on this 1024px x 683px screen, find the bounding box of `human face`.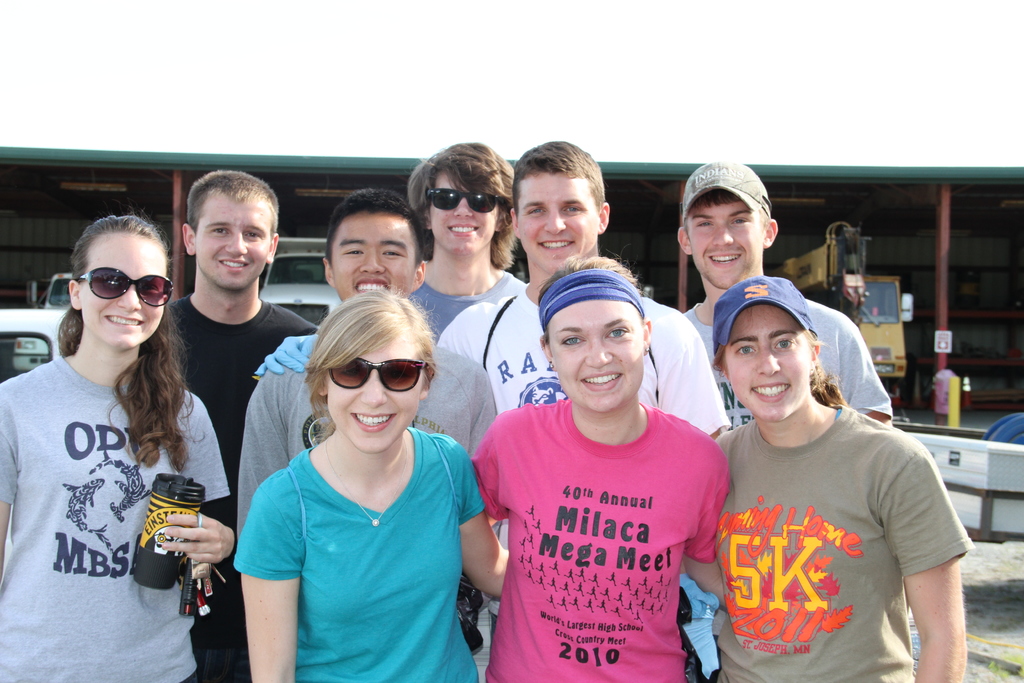
Bounding box: l=518, t=173, r=596, b=272.
